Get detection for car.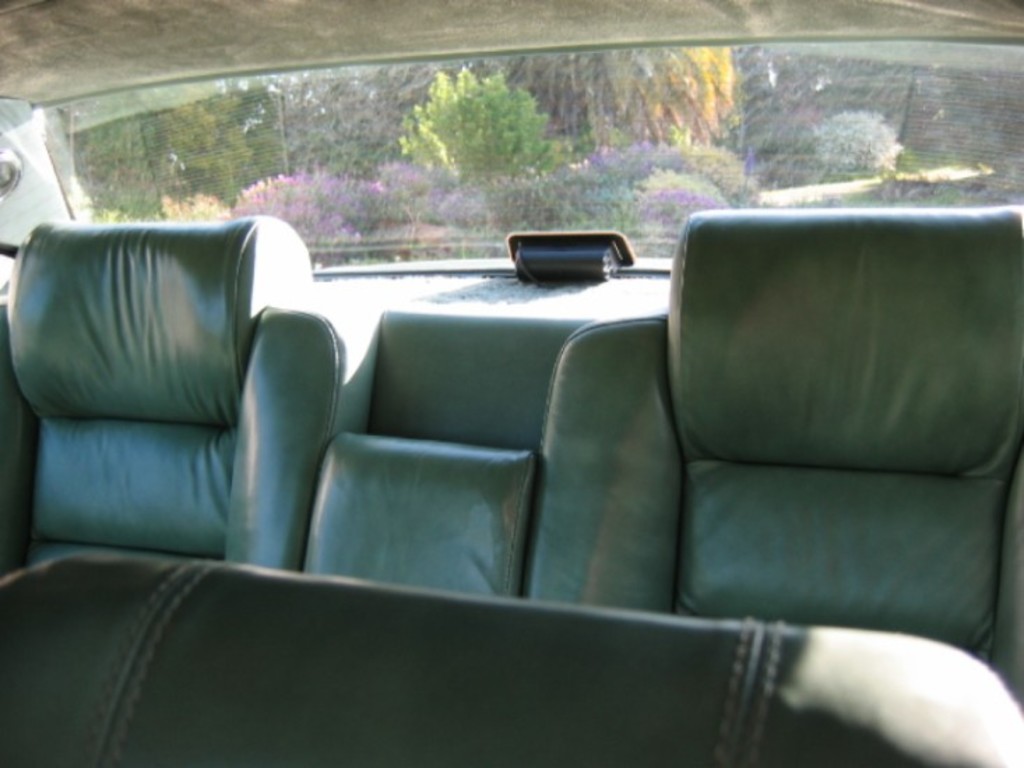
Detection: BBox(0, 0, 1023, 767).
